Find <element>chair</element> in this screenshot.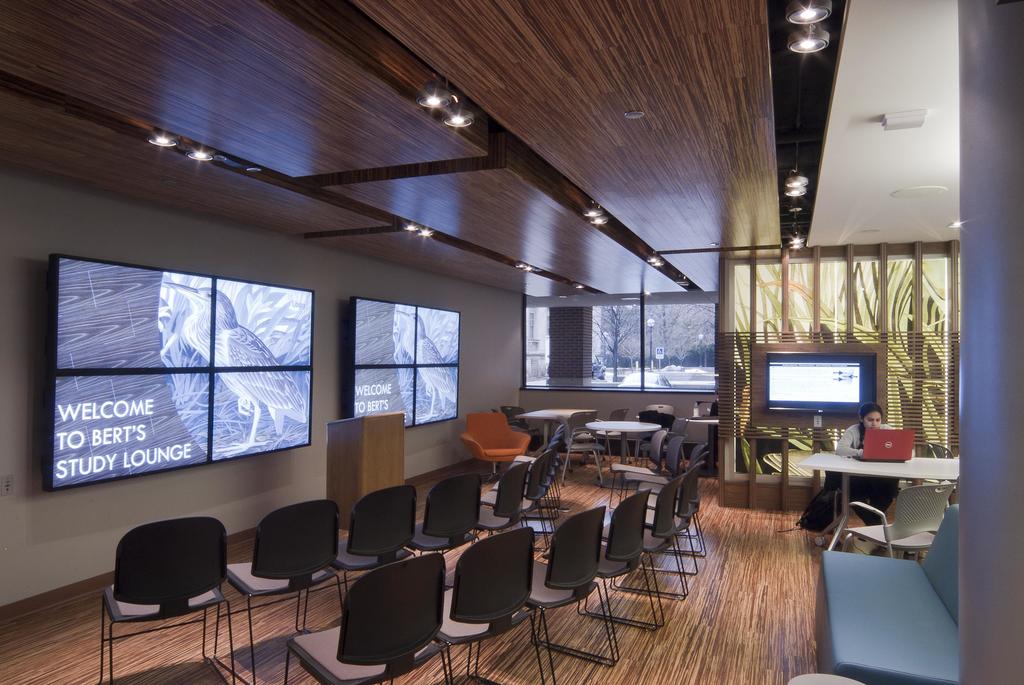
The bounding box for <element>chair</element> is x1=97, y1=514, x2=241, y2=643.
